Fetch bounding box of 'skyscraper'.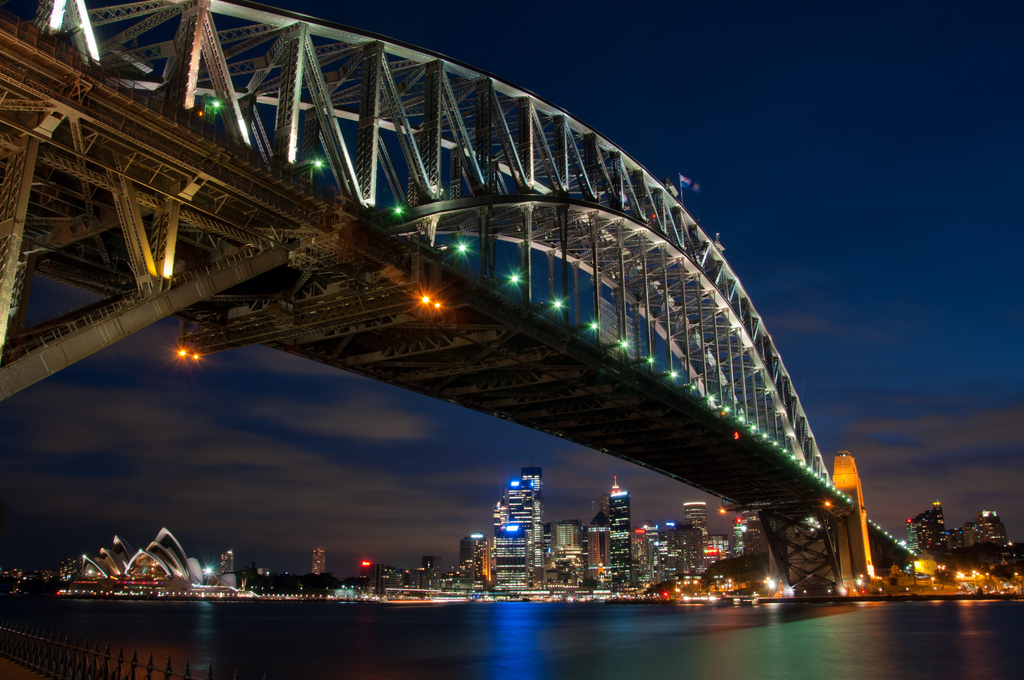
Bbox: crop(609, 494, 629, 587).
